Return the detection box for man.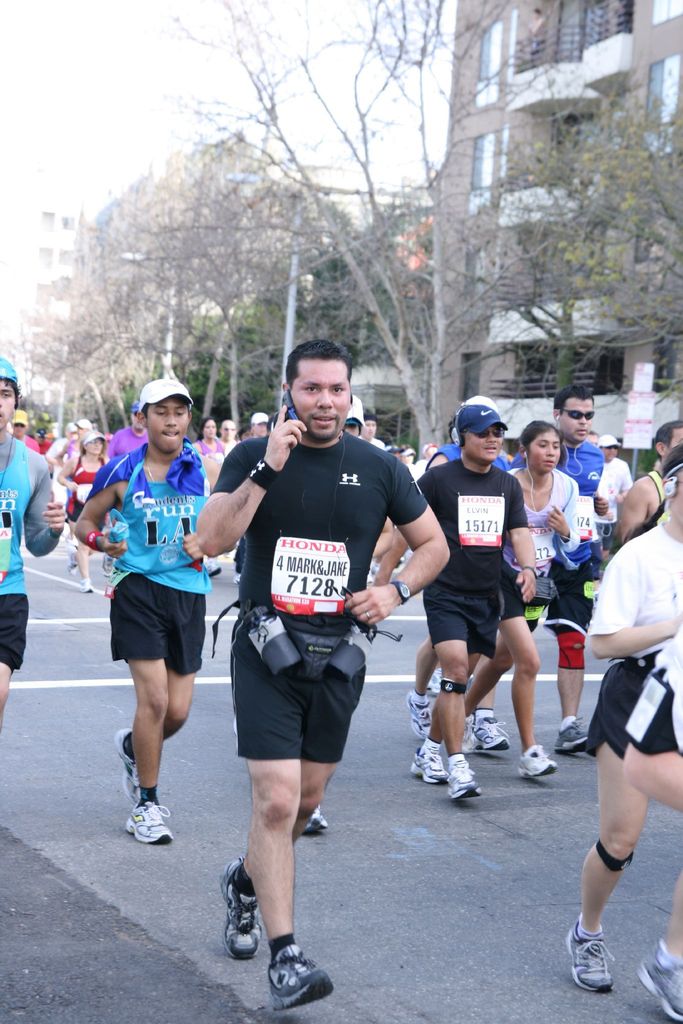
l=75, t=375, r=226, b=853.
